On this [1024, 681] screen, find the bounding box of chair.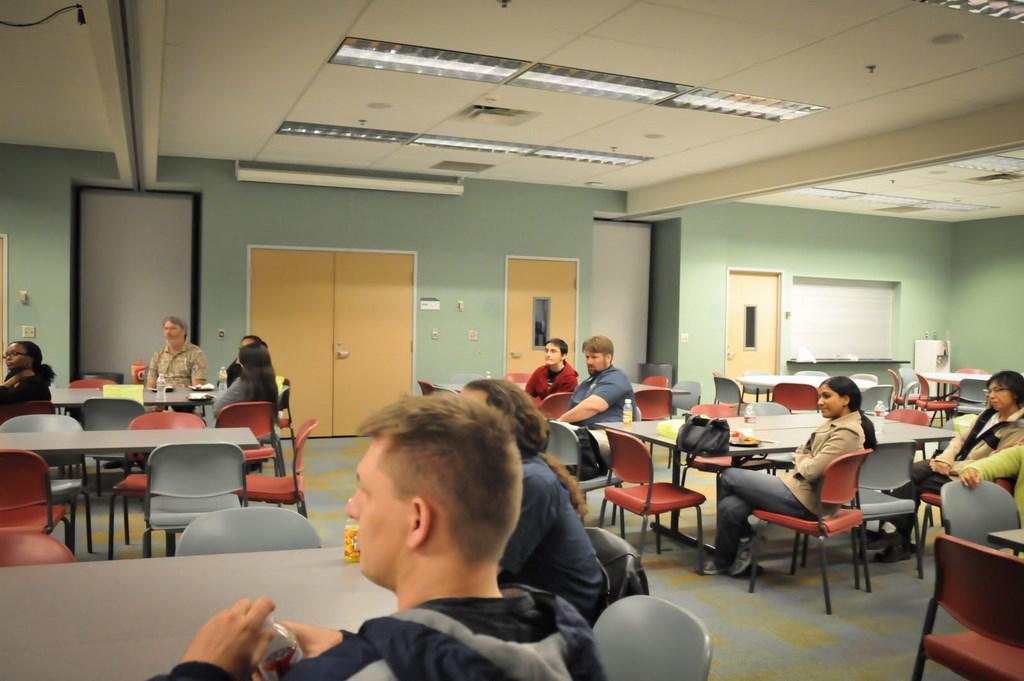
Bounding box: bbox=(75, 399, 148, 543).
